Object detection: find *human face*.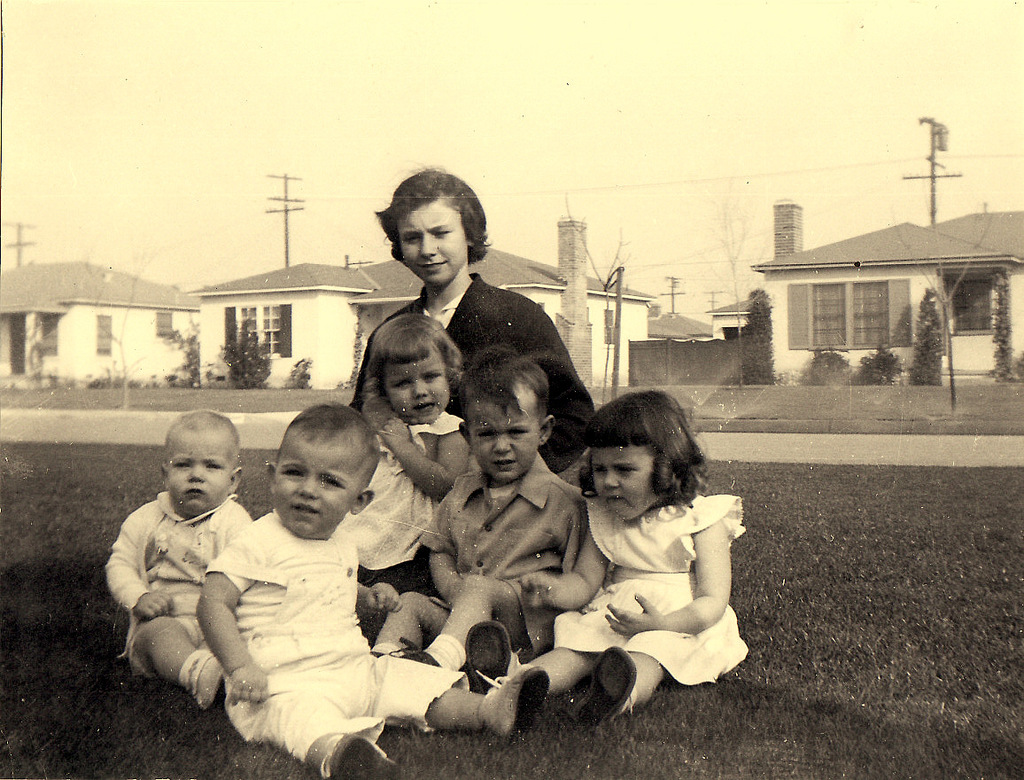
bbox=(477, 401, 547, 482).
